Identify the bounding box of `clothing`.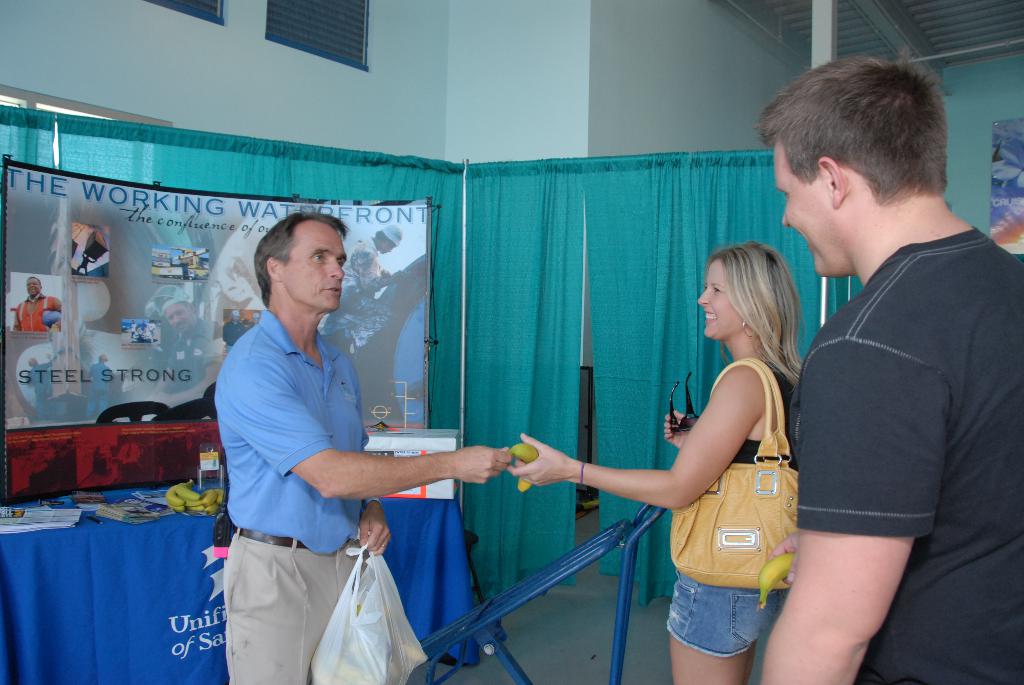
664/361/795/654.
